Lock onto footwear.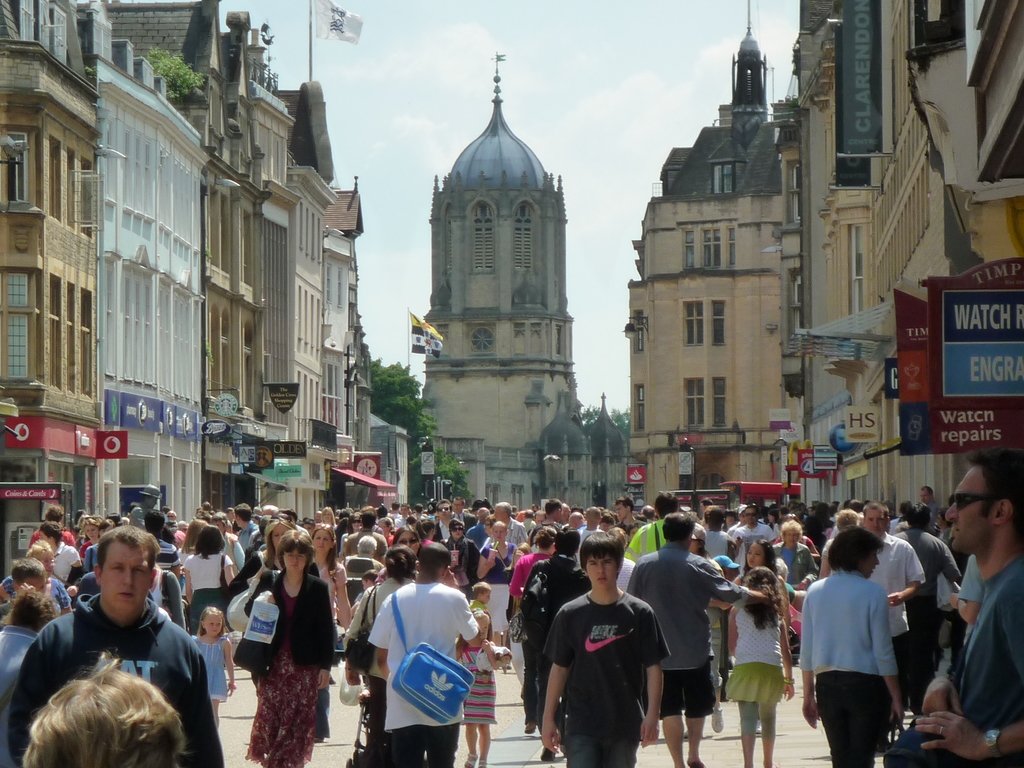
Locked: 501/664/509/671.
